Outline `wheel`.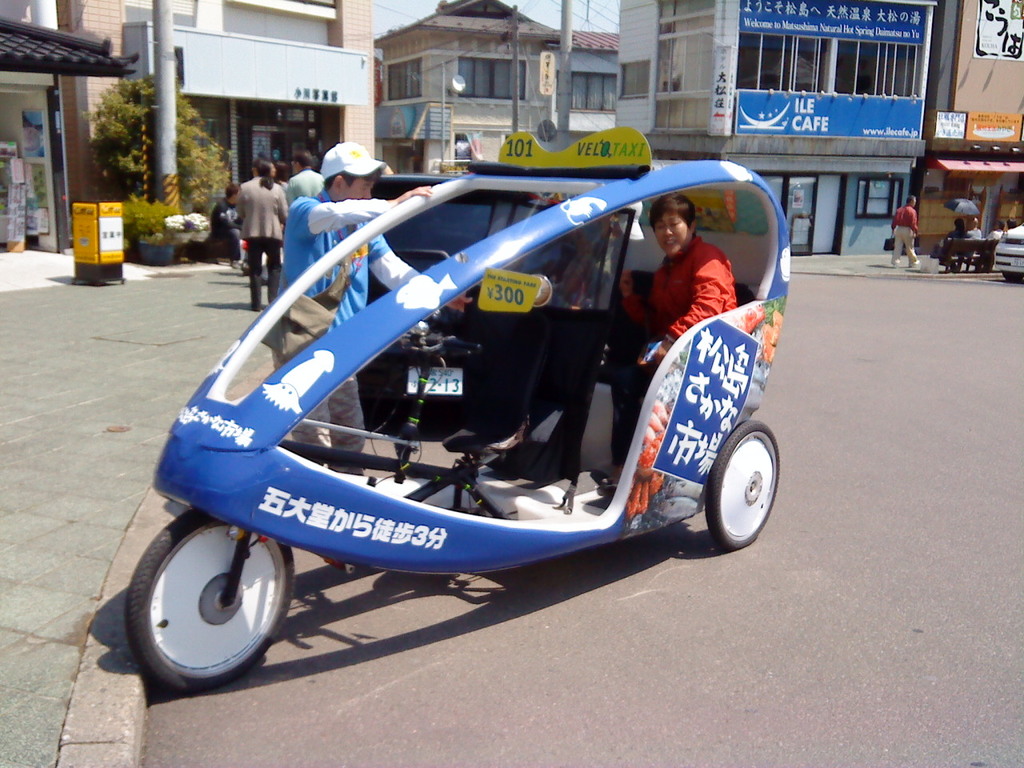
Outline: rect(705, 420, 780, 552).
